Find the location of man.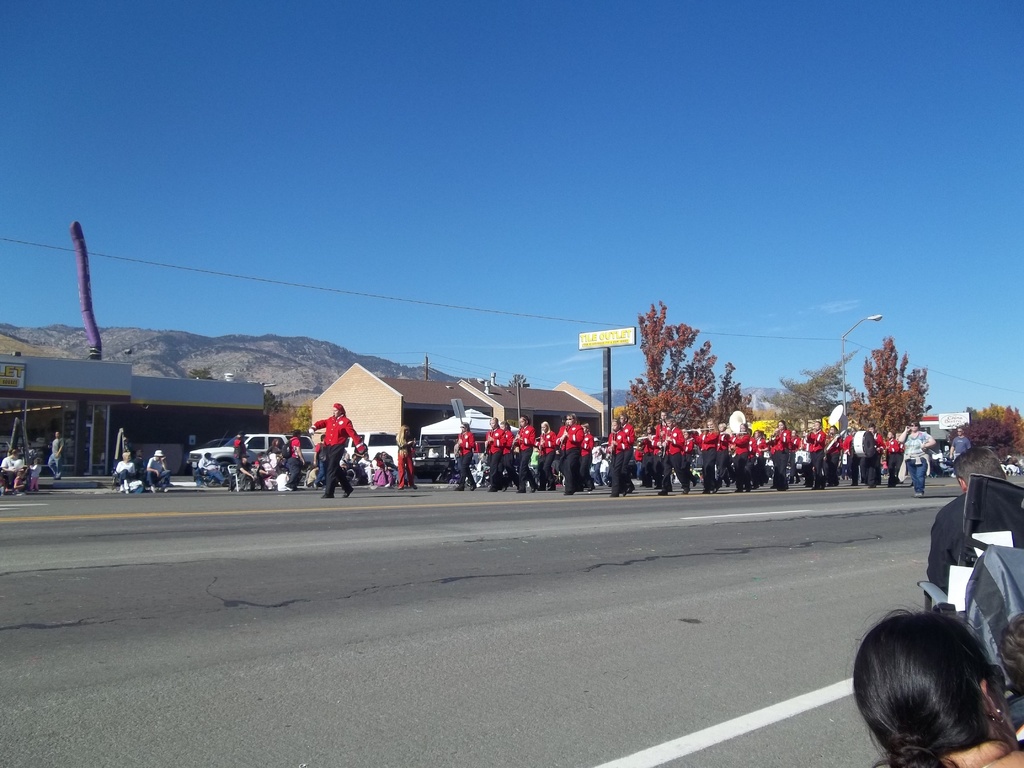
Location: pyautogui.locateOnScreen(887, 430, 900, 483).
